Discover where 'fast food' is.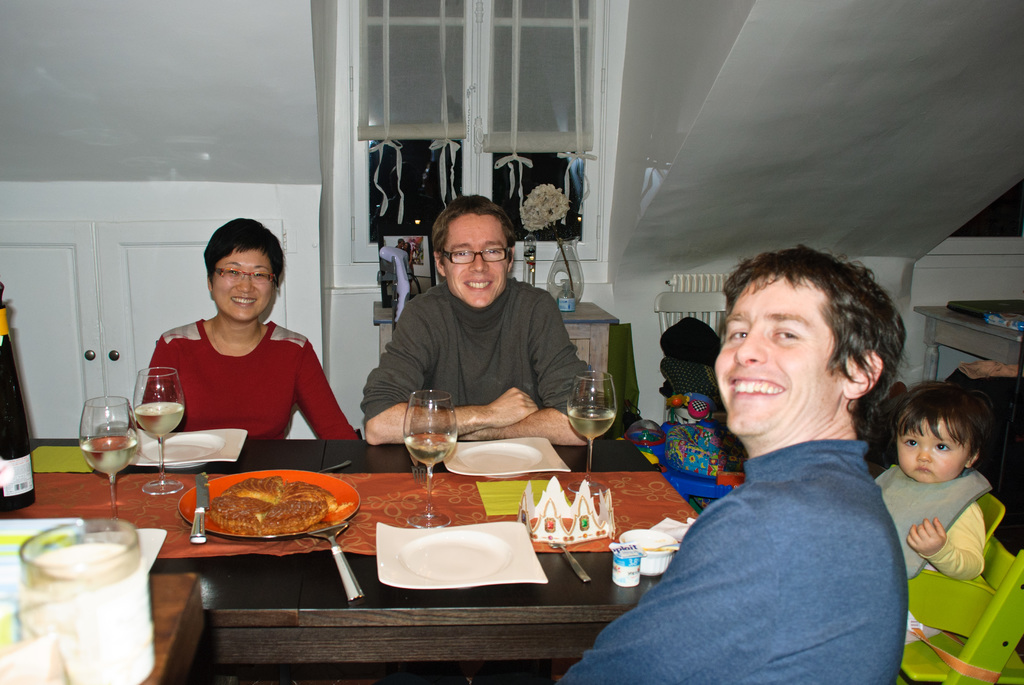
Discovered at 283/479/333/514.
